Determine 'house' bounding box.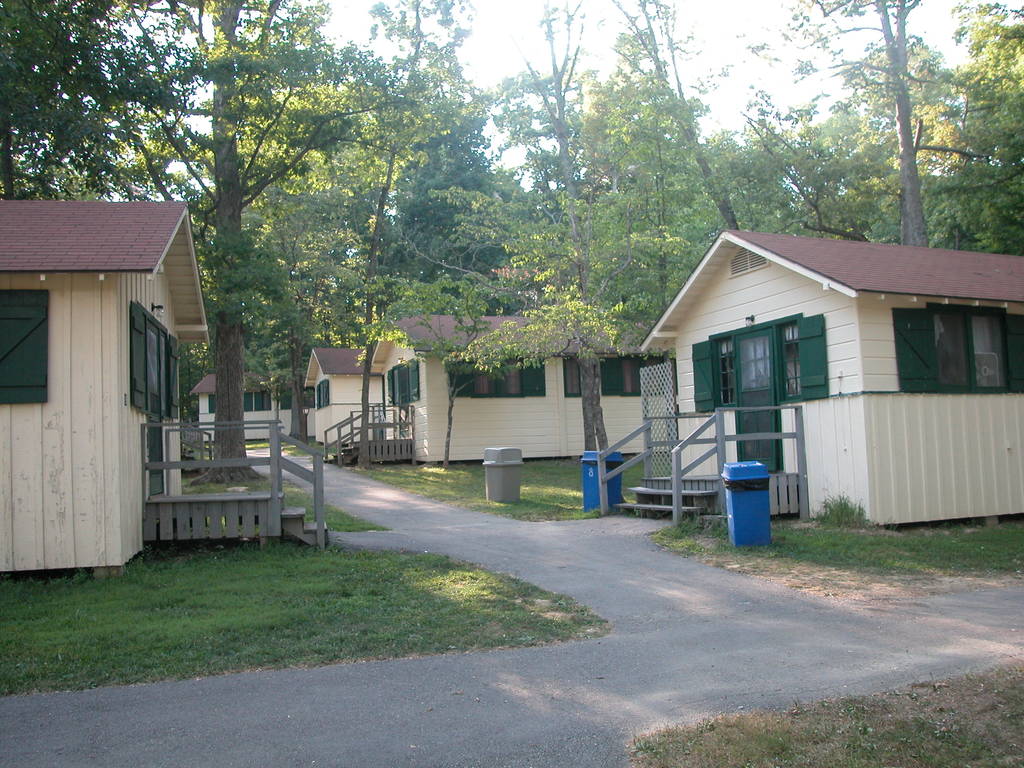
Determined: [x1=300, y1=342, x2=376, y2=450].
